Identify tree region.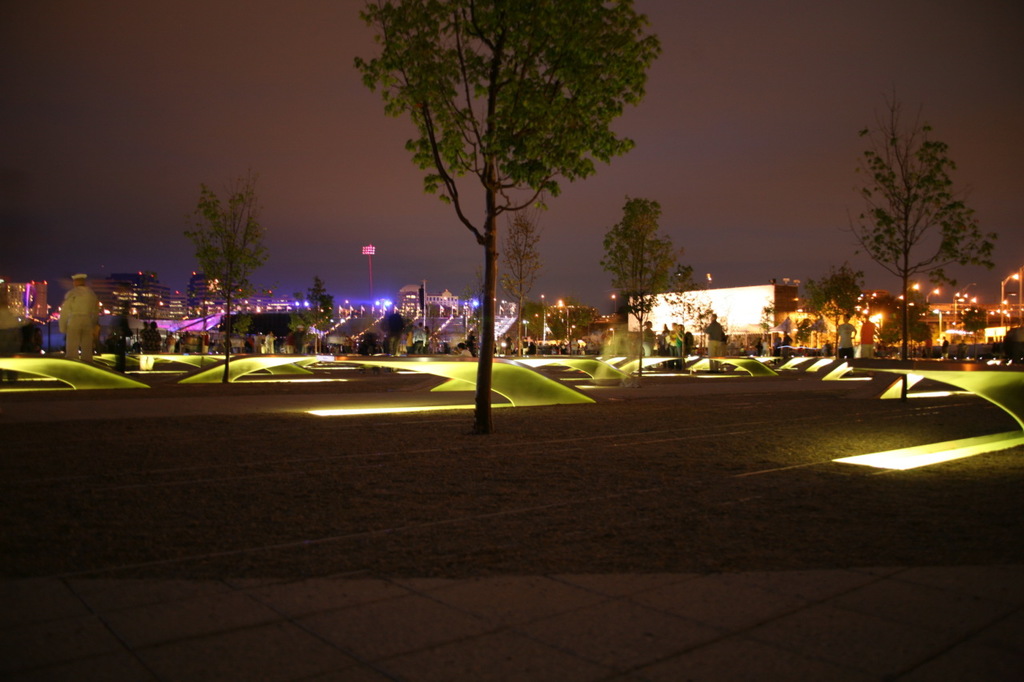
Region: left=857, top=91, right=970, bottom=316.
